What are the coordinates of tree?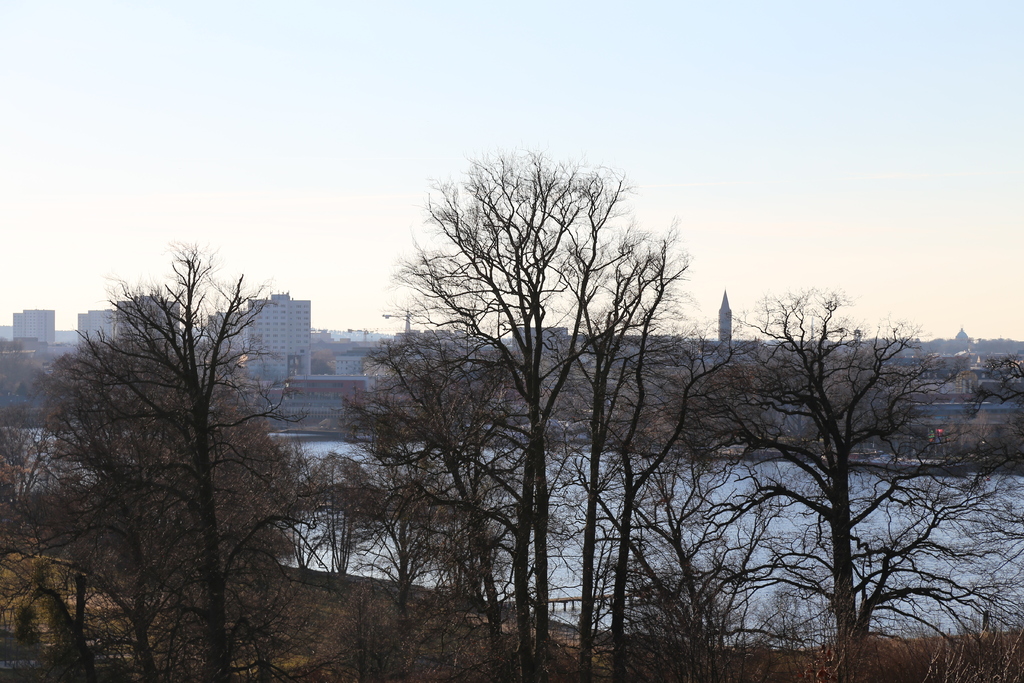
(325,153,684,682).
